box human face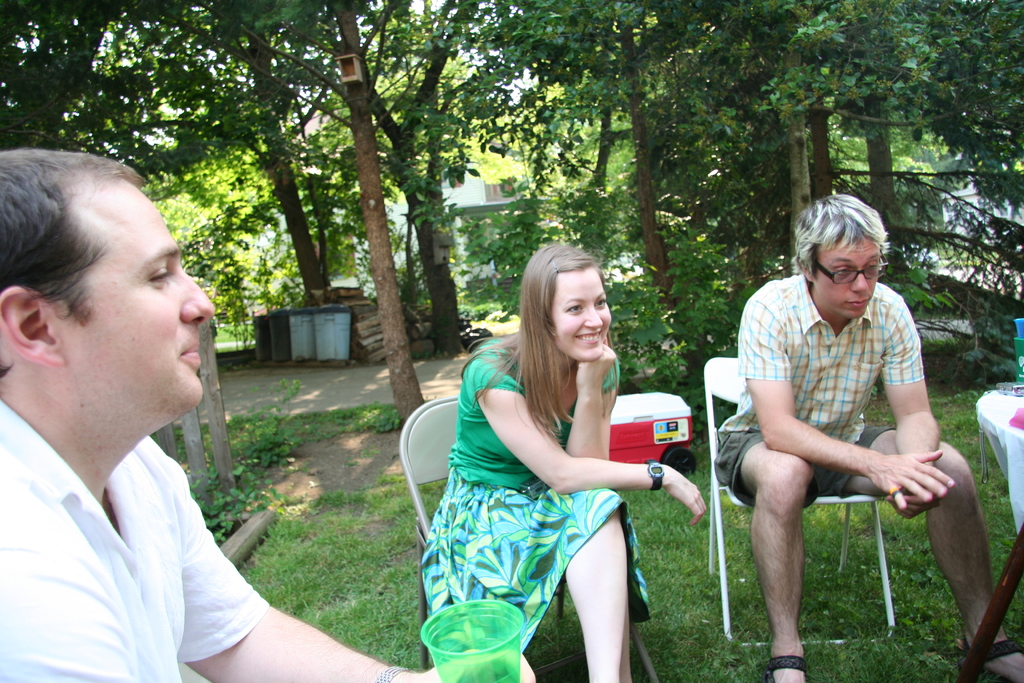
rect(813, 238, 879, 320)
